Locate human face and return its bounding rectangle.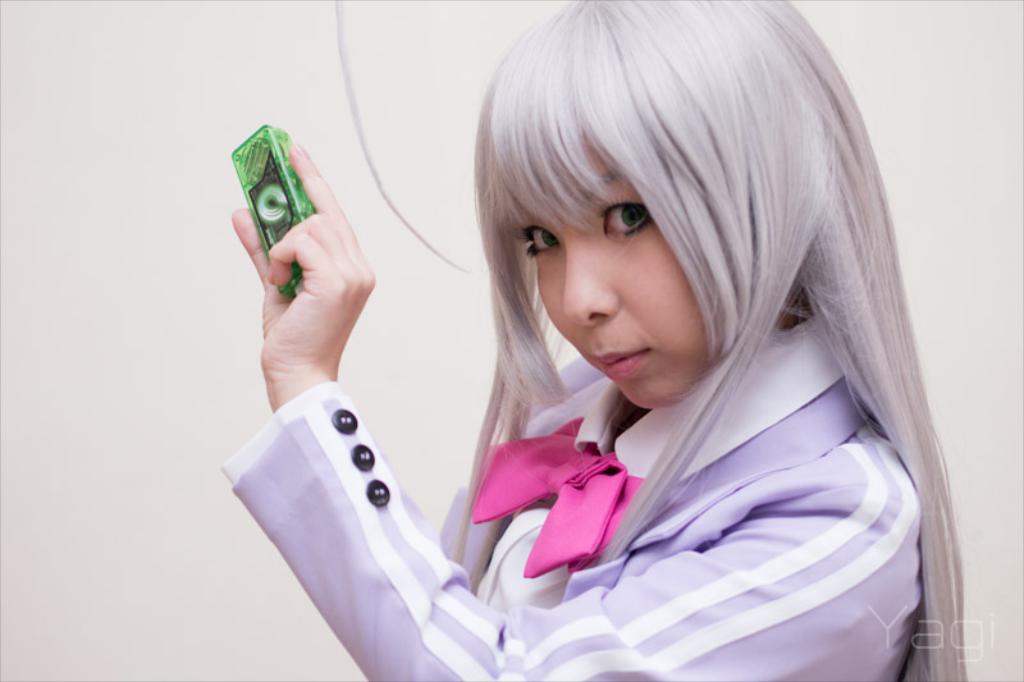
521:150:717:409.
